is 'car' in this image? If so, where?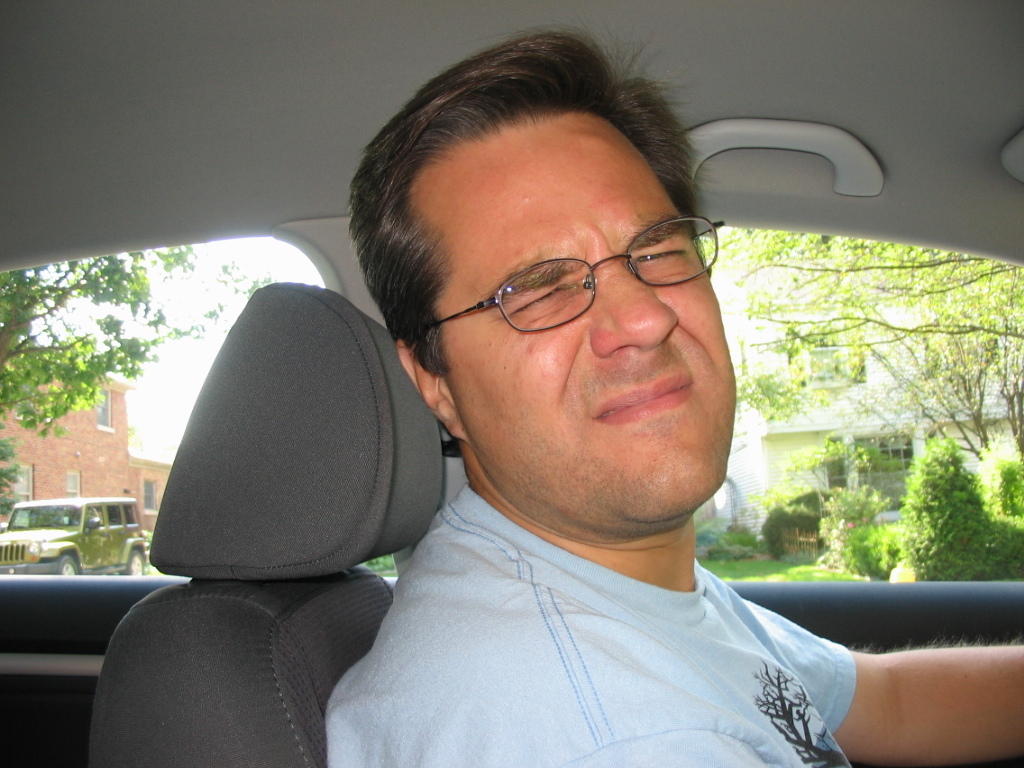
Yes, at 0, 502, 163, 618.
